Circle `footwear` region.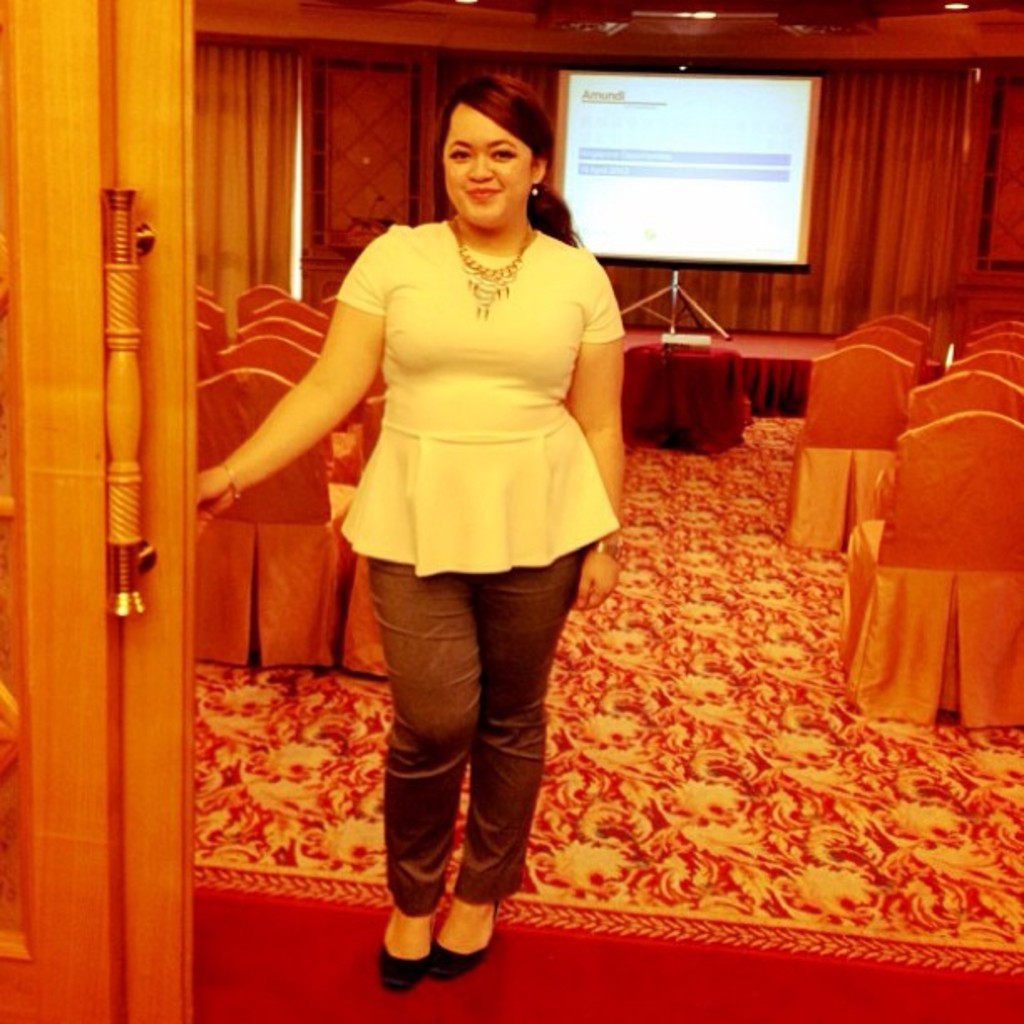
Region: box(427, 900, 497, 972).
